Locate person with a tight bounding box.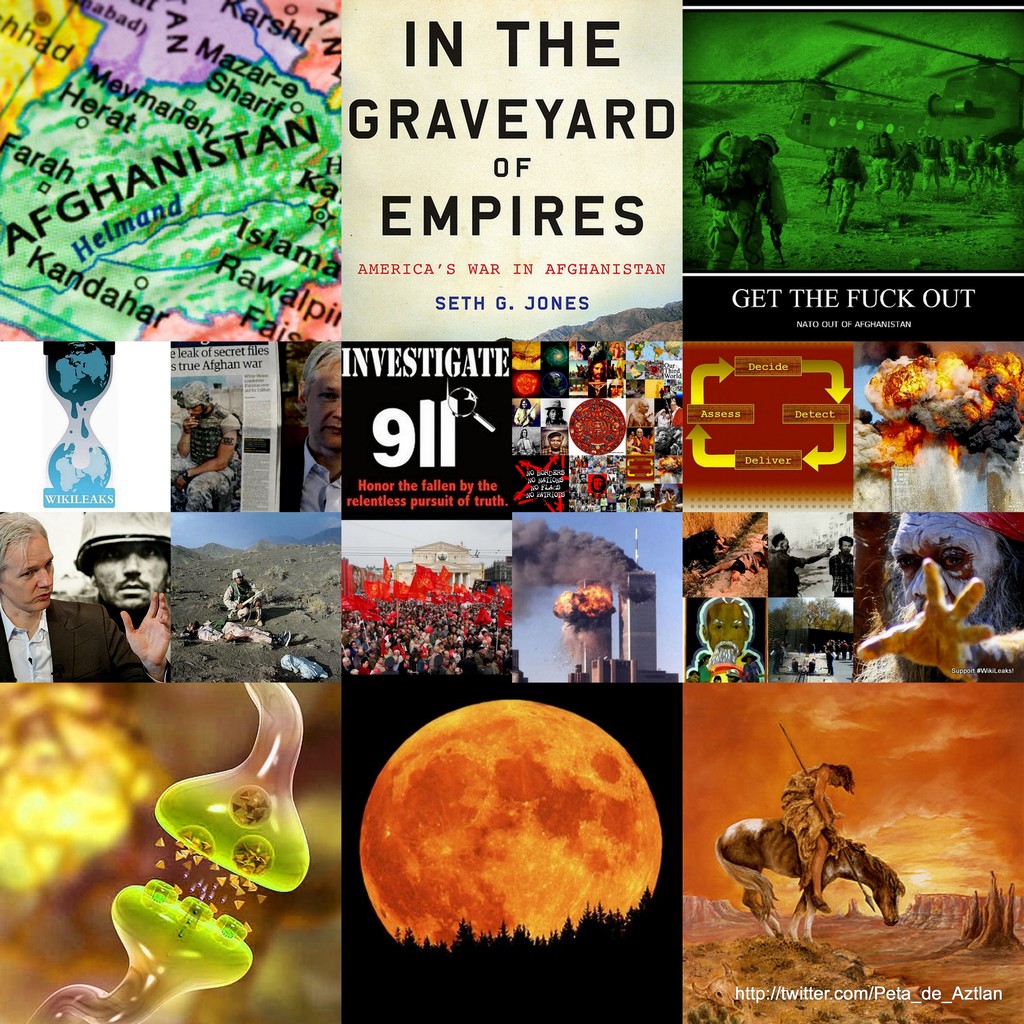
left=810, top=147, right=863, bottom=239.
